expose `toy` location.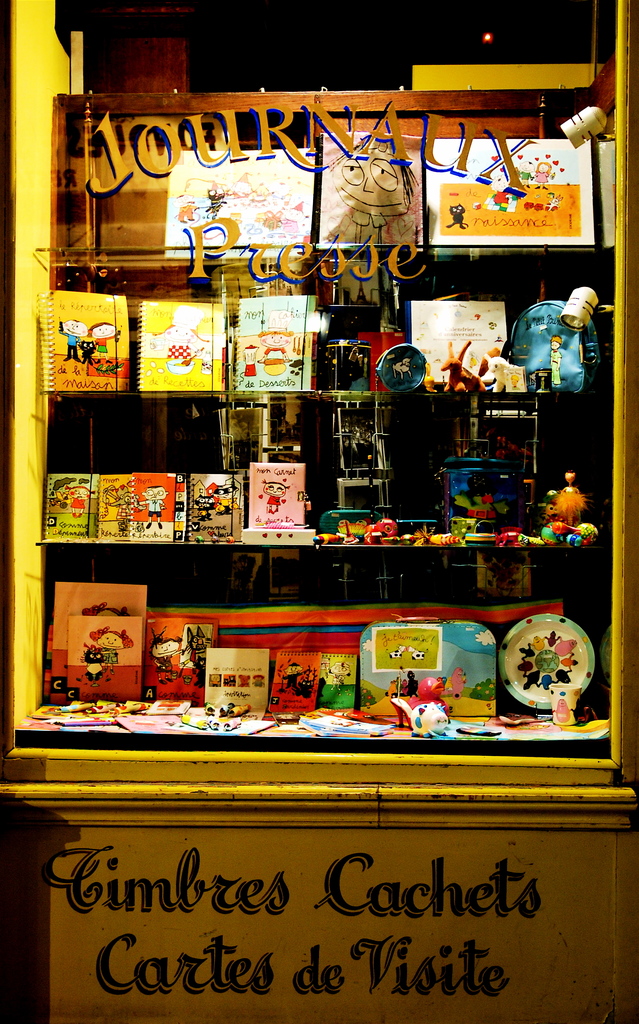
Exposed at box(185, 698, 251, 732).
